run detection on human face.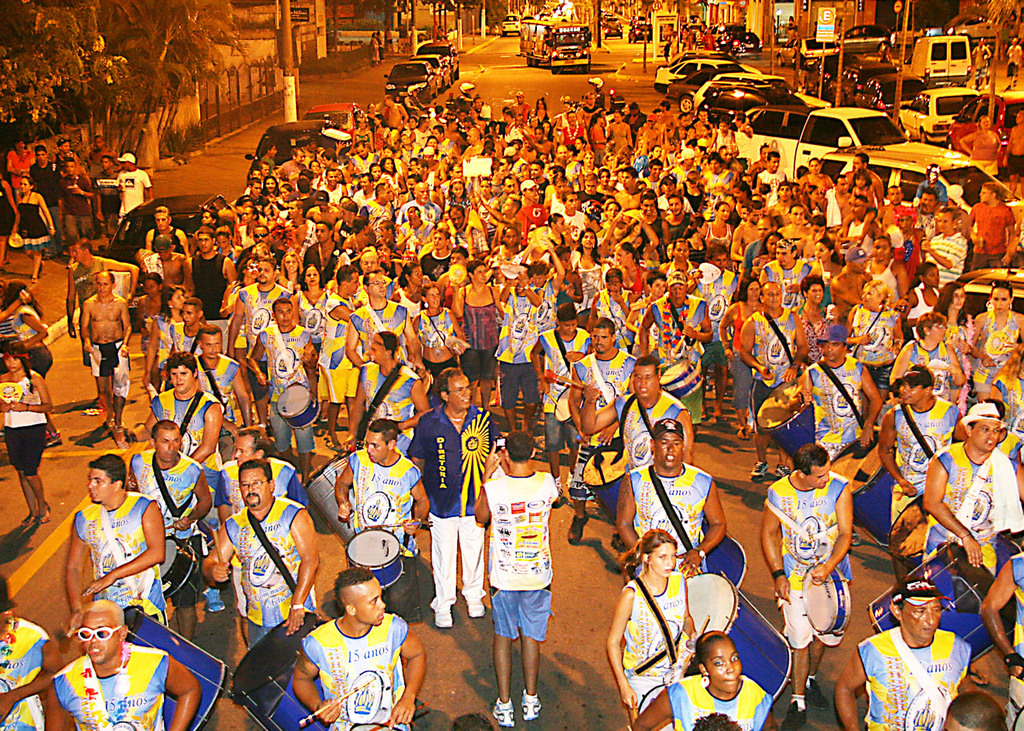
Result: (x1=87, y1=467, x2=118, y2=504).
